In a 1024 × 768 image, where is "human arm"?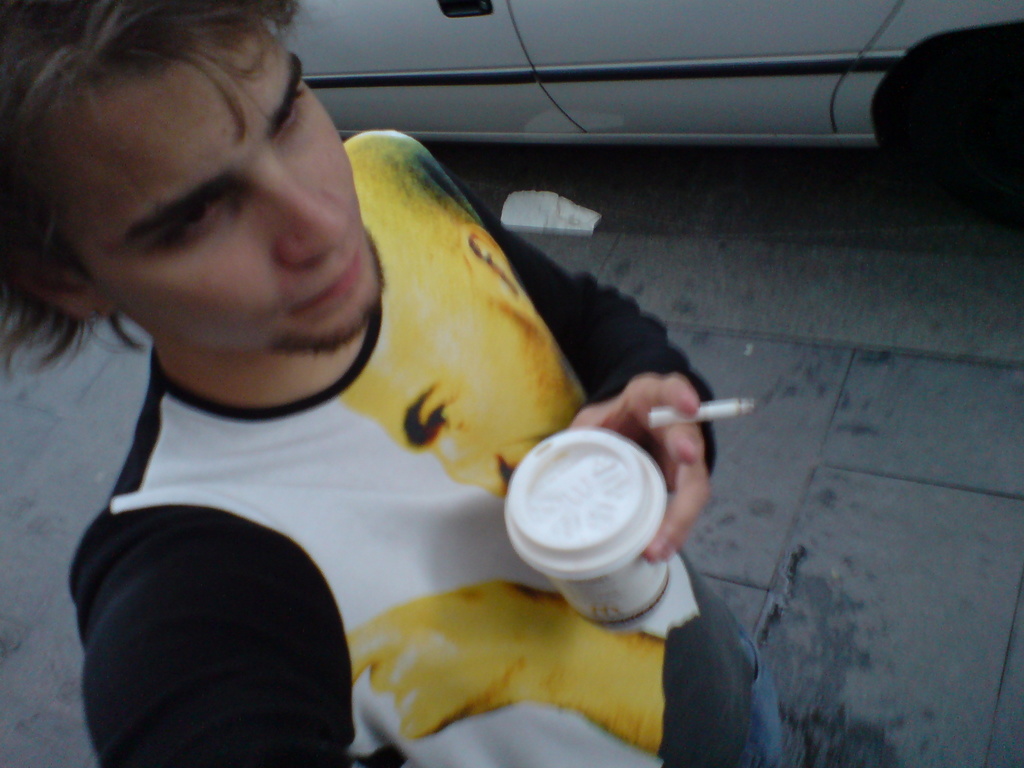
bbox=[354, 129, 723, 559].
